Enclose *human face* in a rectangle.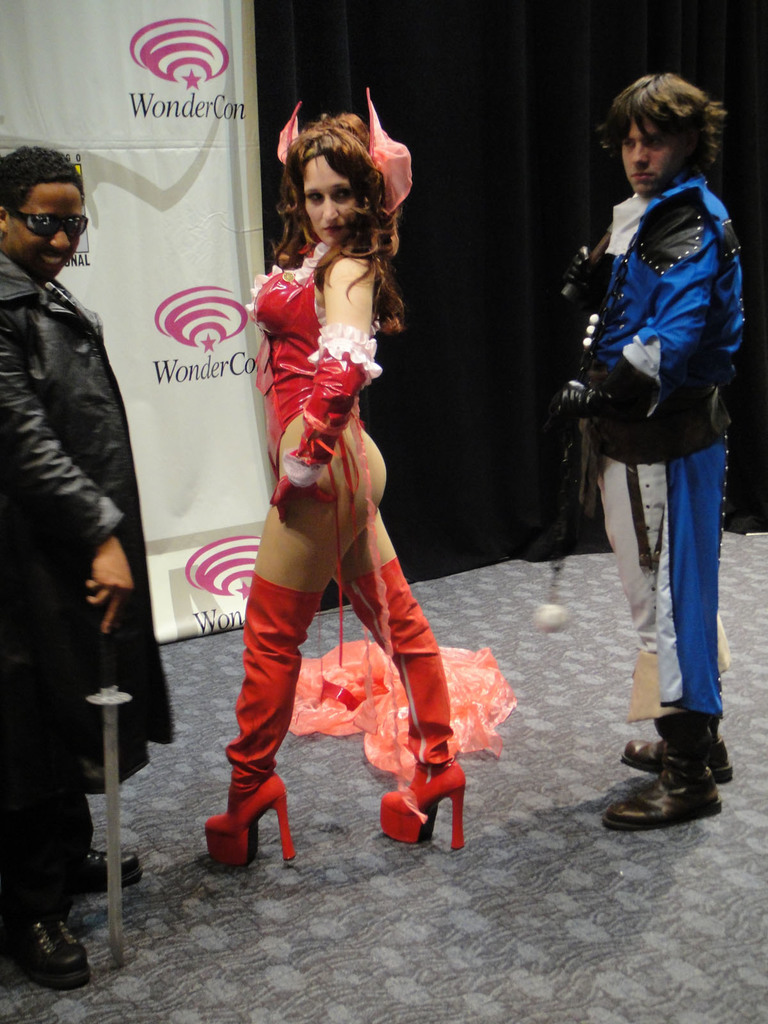
[5,178,85,280].
